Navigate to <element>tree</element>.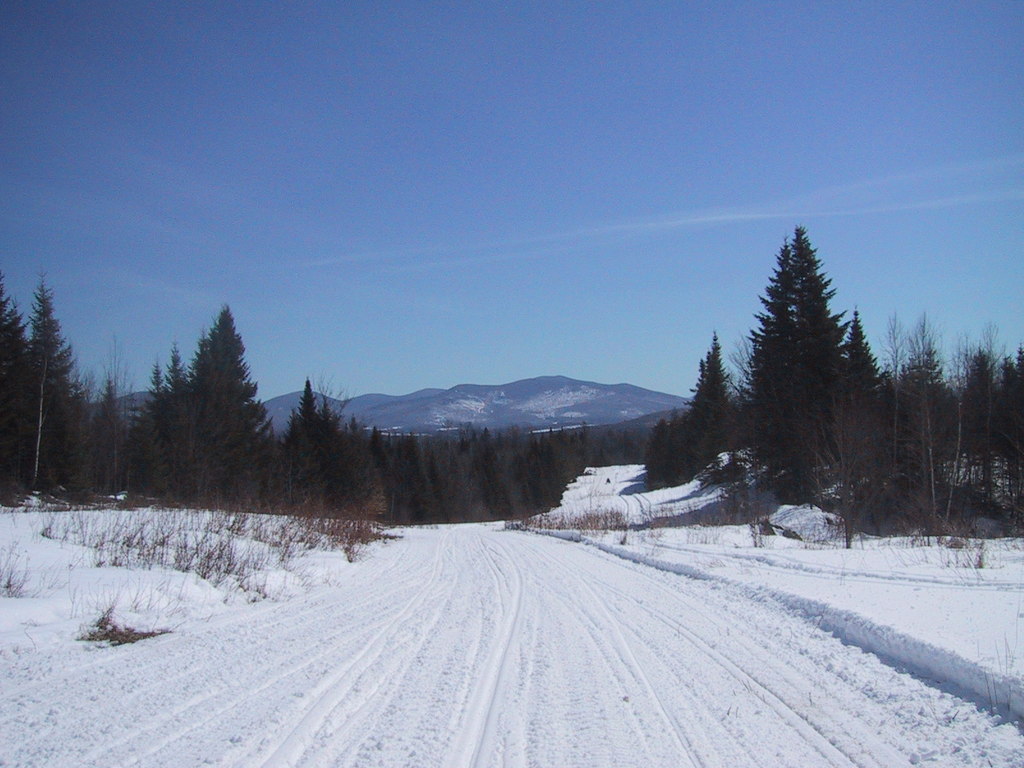
Navigation target: [148, 296, 269, 508].
